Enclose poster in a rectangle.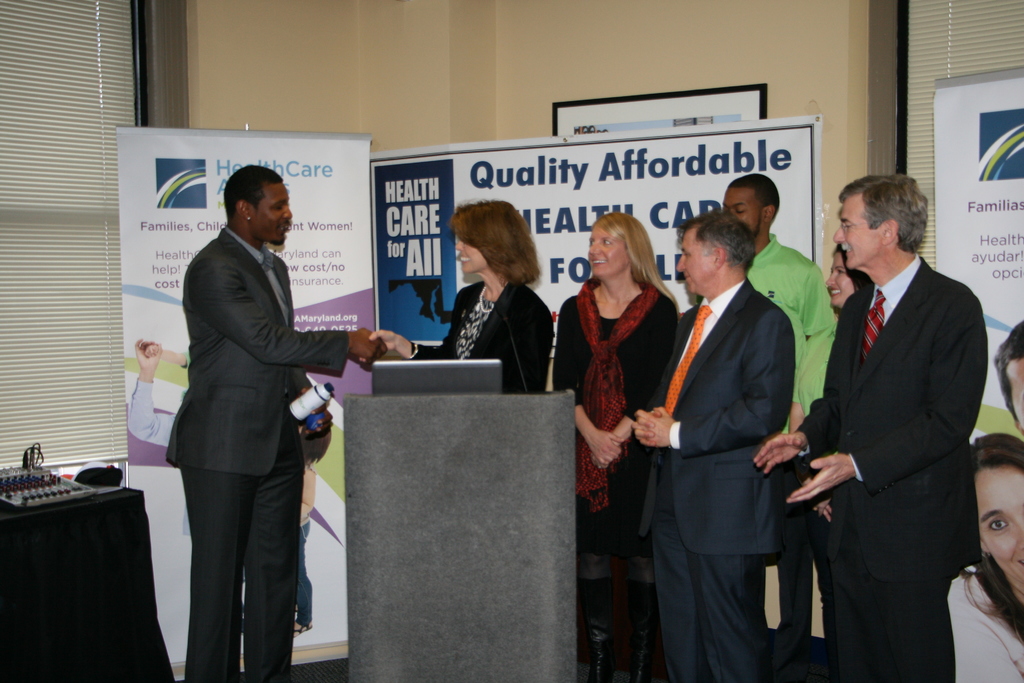
[374, 120, 824, 356].
